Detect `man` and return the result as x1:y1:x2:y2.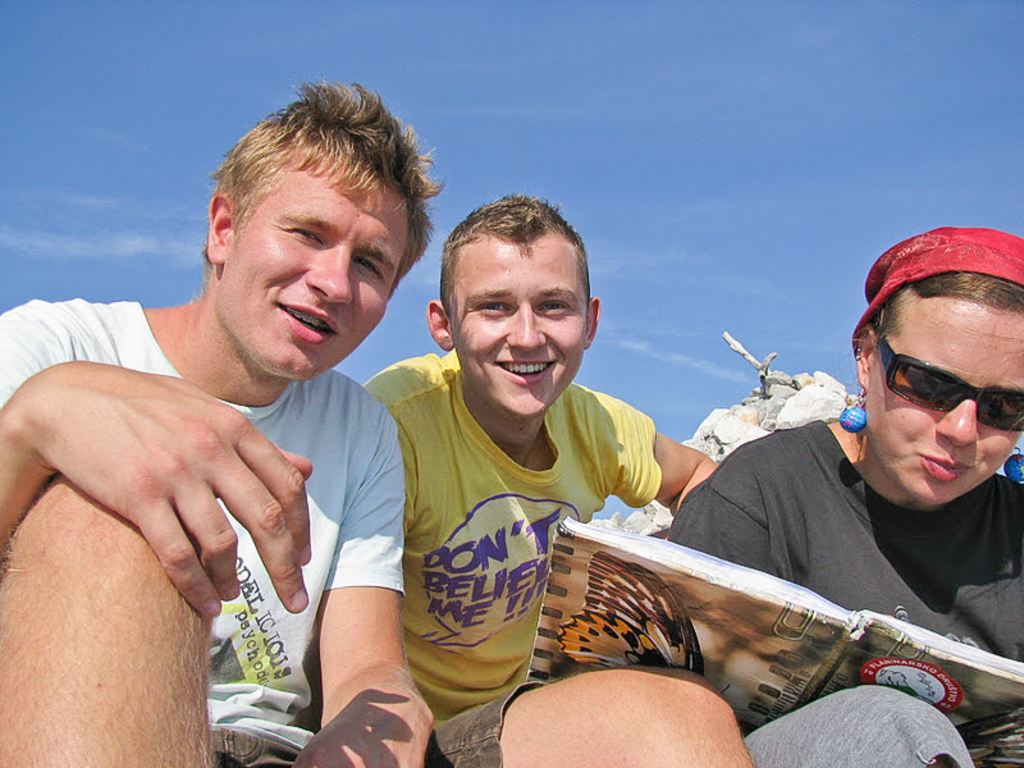
346:191:748:767.
